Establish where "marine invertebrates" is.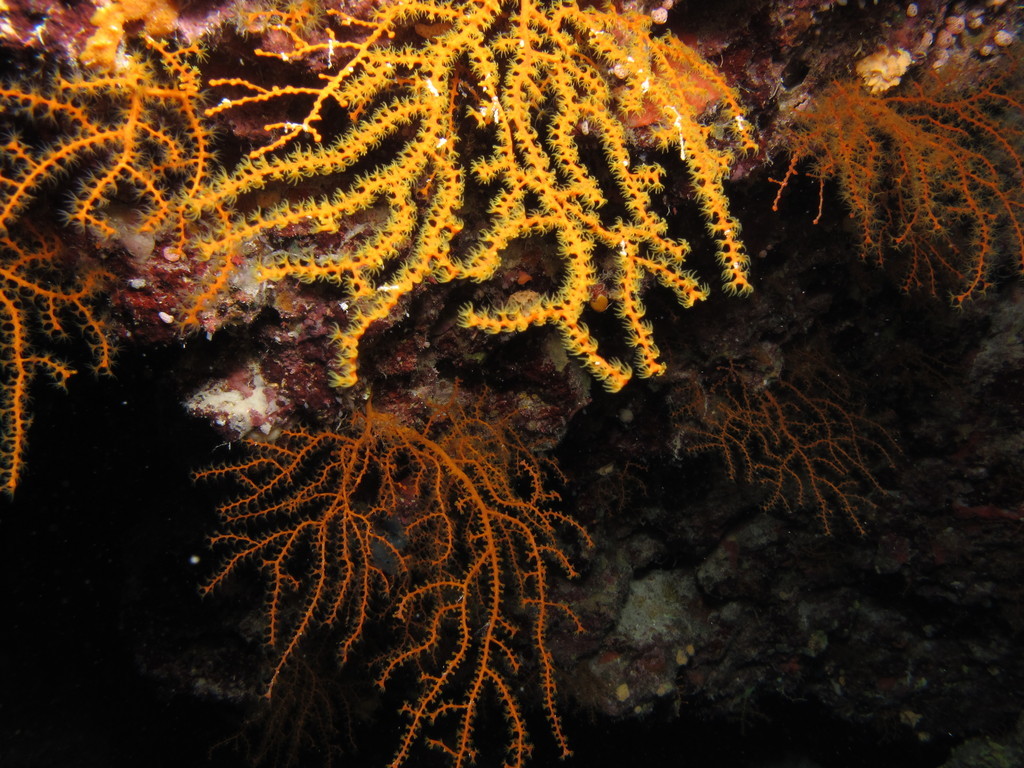
Established at select_region(195, 373, 598, 766).
